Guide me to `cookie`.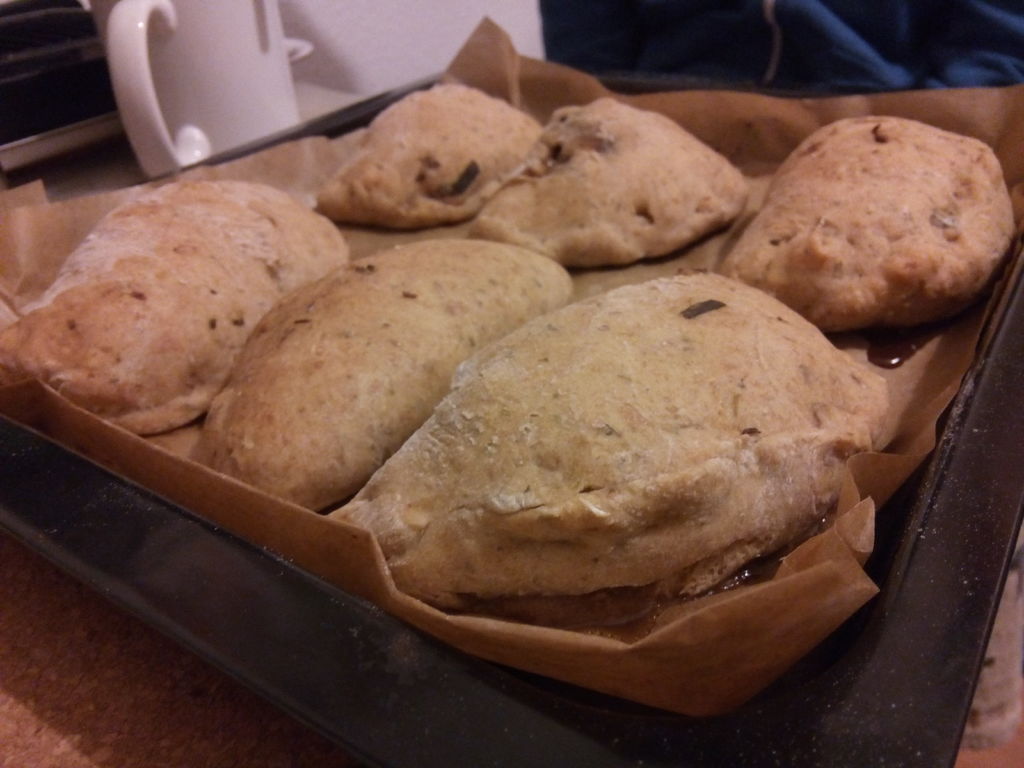
Guidance: pyautogui.locateOnScreen(0, 177, 353, 436).
